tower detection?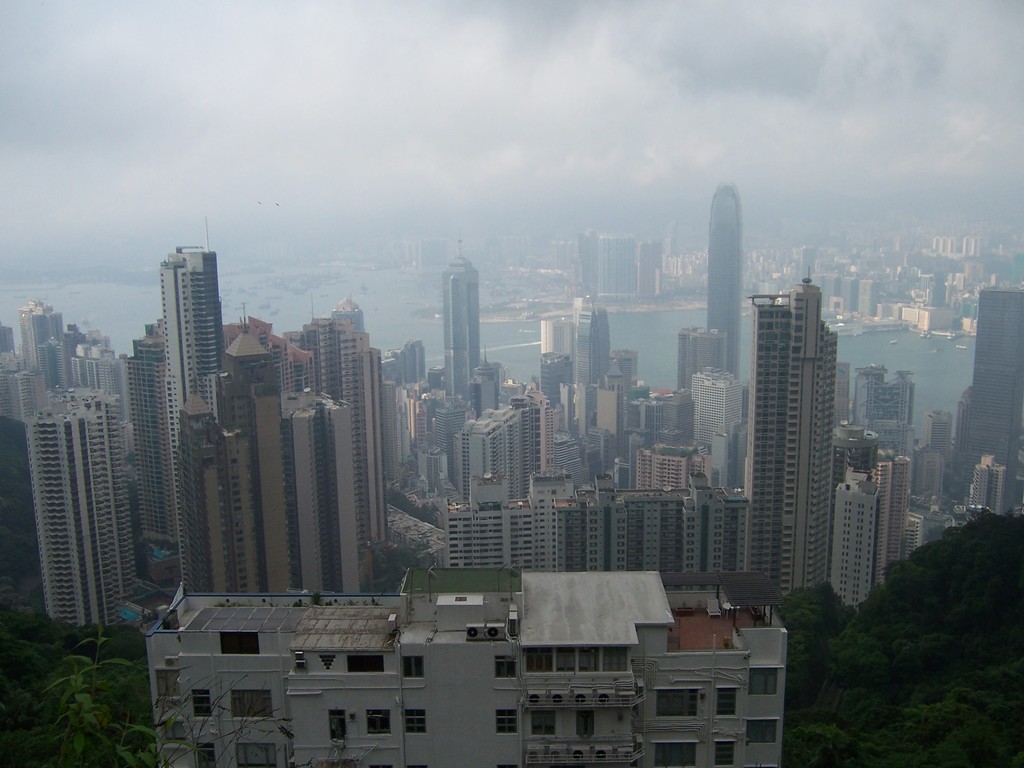
{"x1": 74, "y1": 342, "x2": 124, "y2": 392}
